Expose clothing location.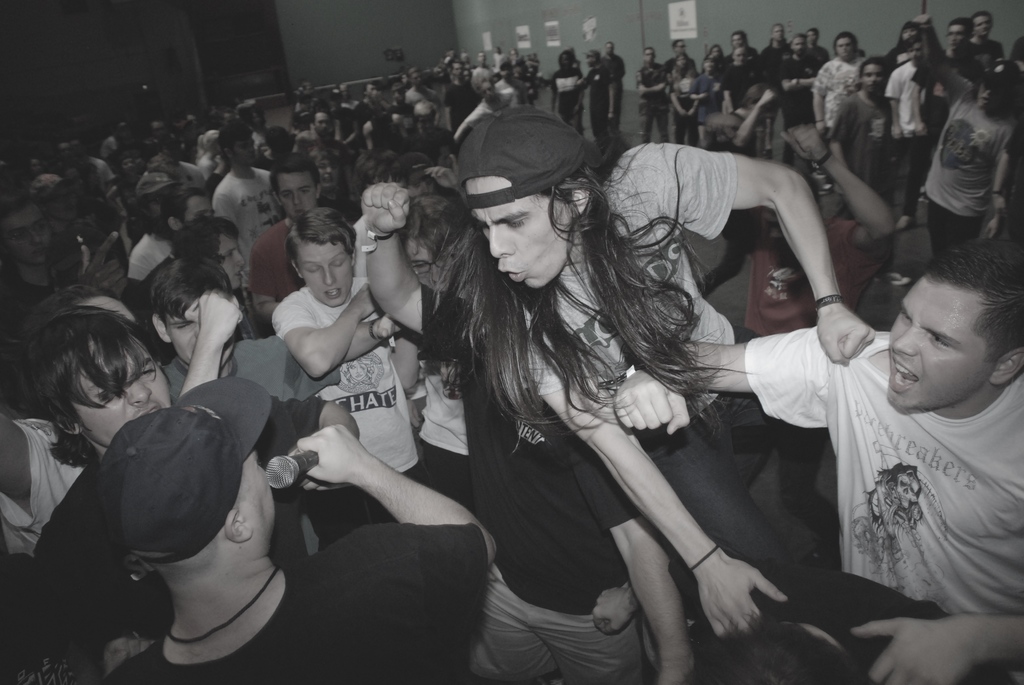
Exposed at 643:58:671:138.
